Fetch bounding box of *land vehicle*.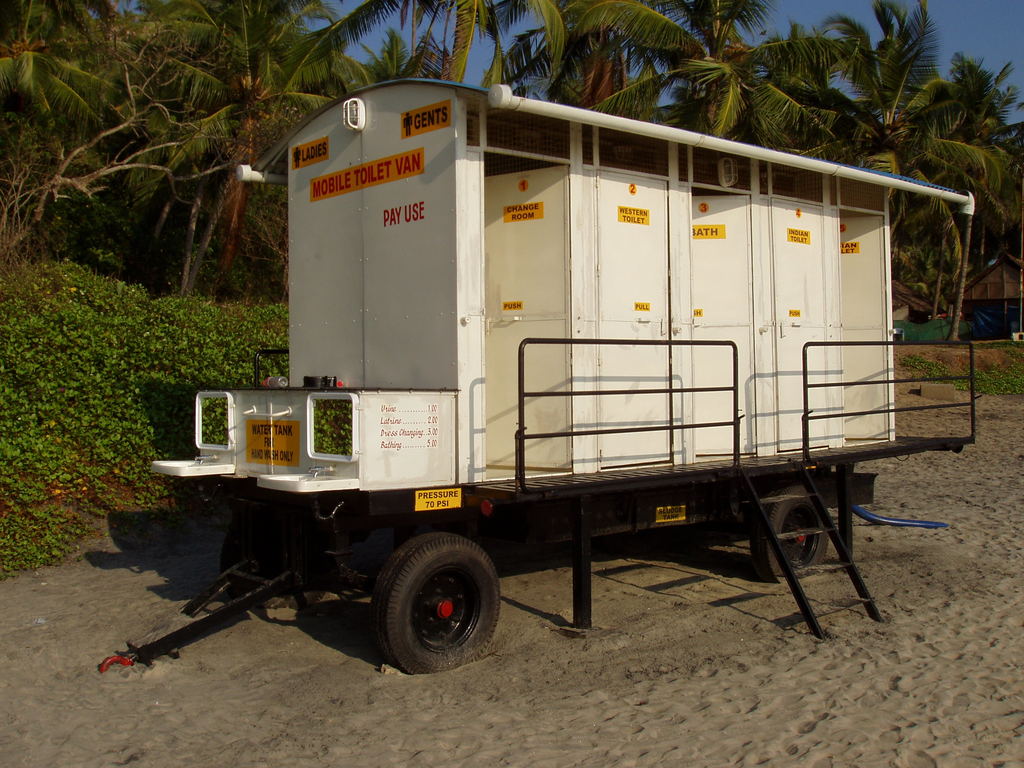
Bbox: BBox(92, 70, 980, 678).
